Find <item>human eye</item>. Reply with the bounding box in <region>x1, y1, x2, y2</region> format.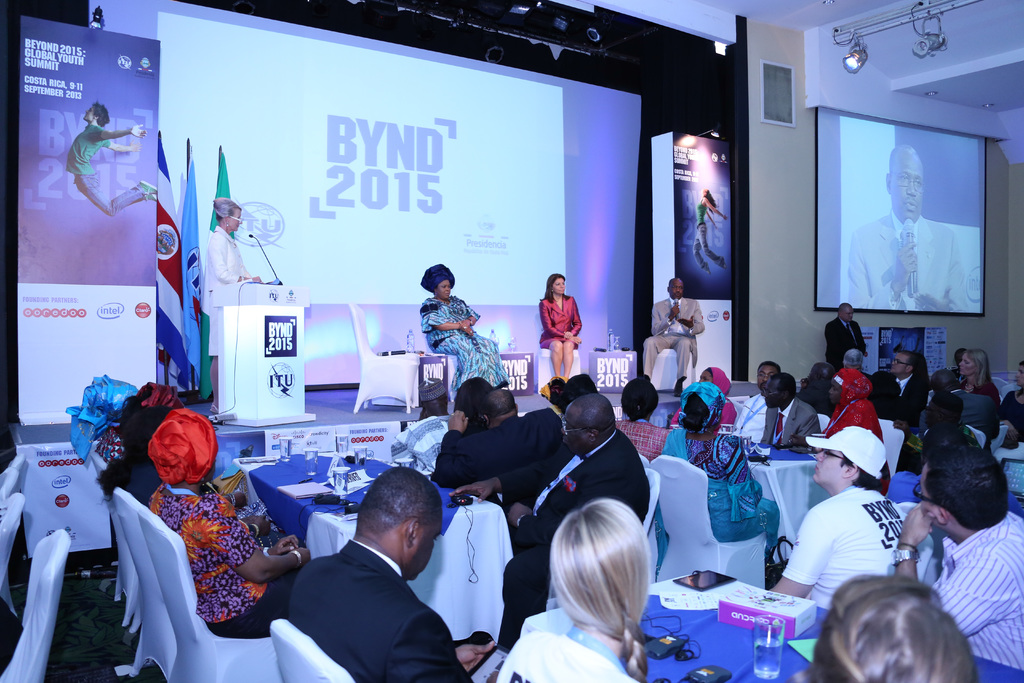
<region>913, 180, 921, 188</region>.
